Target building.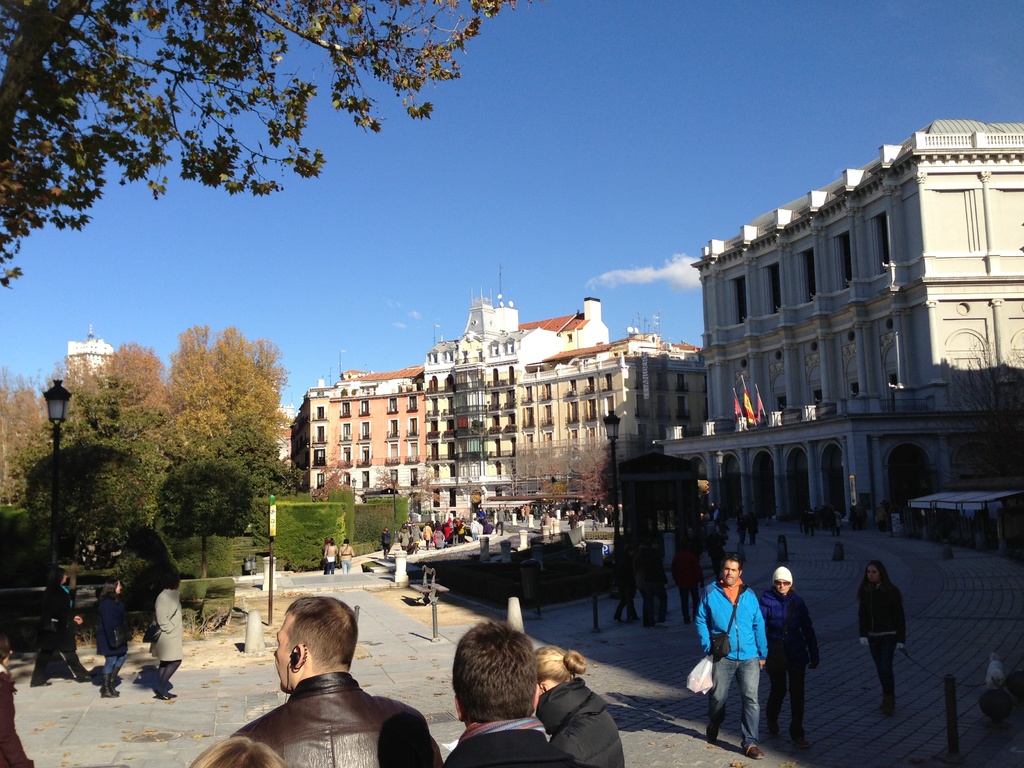
Target region: rect(66, 324, 112, 376).
